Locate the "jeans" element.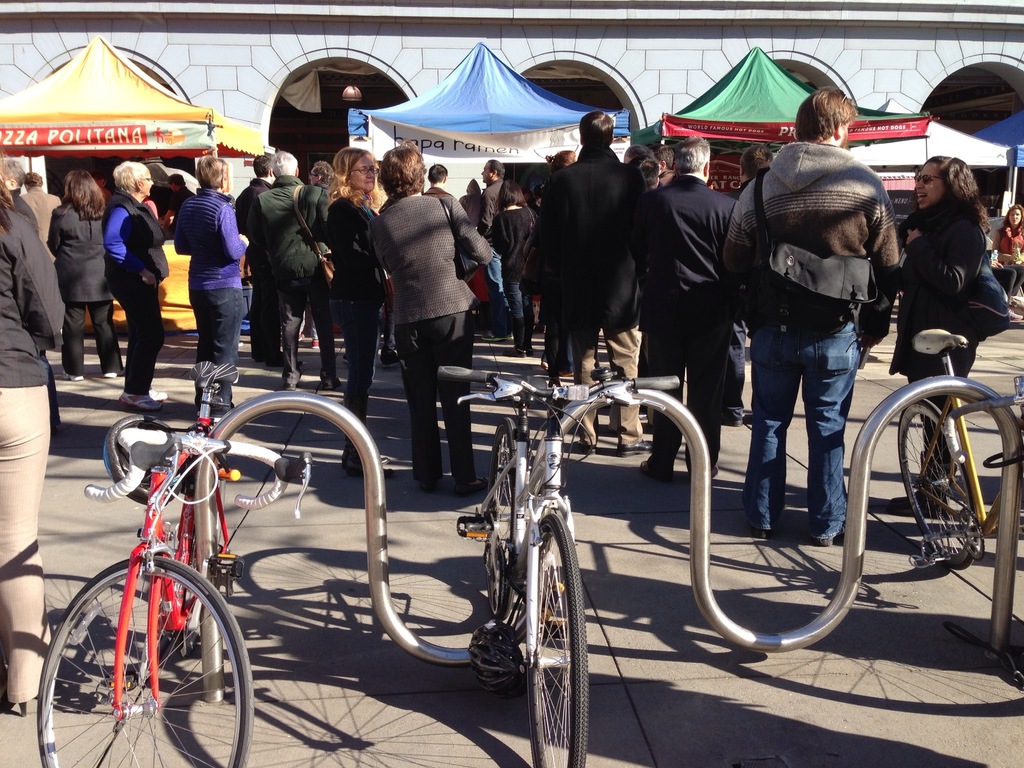
Element bbox: Rect(196, 285, 250, 390).
